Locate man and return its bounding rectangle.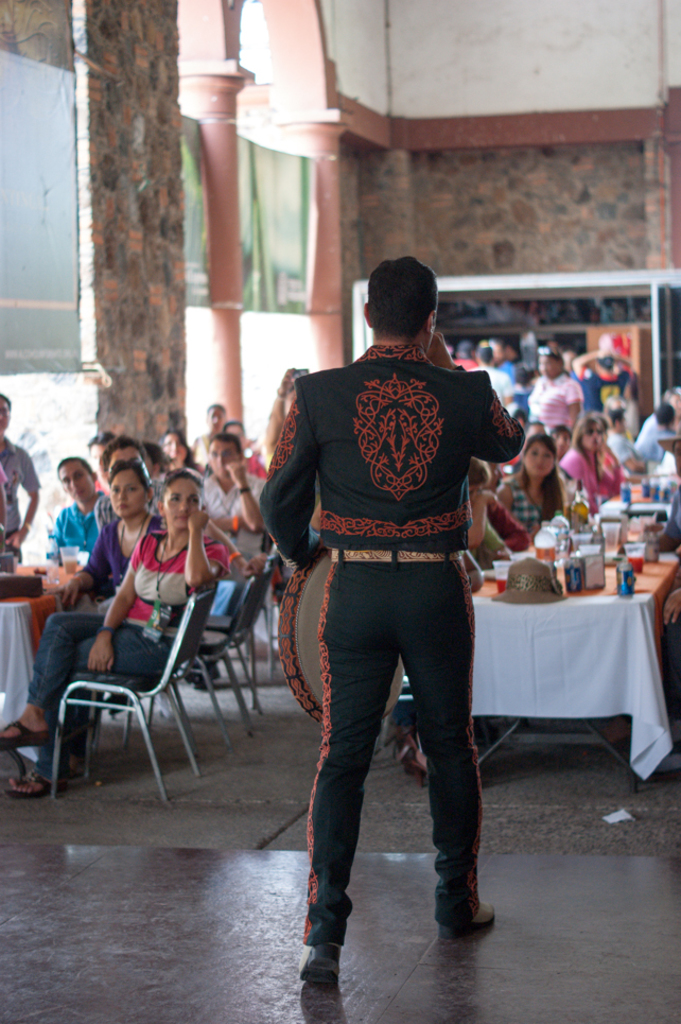
box(52, 461, 97, 556).
